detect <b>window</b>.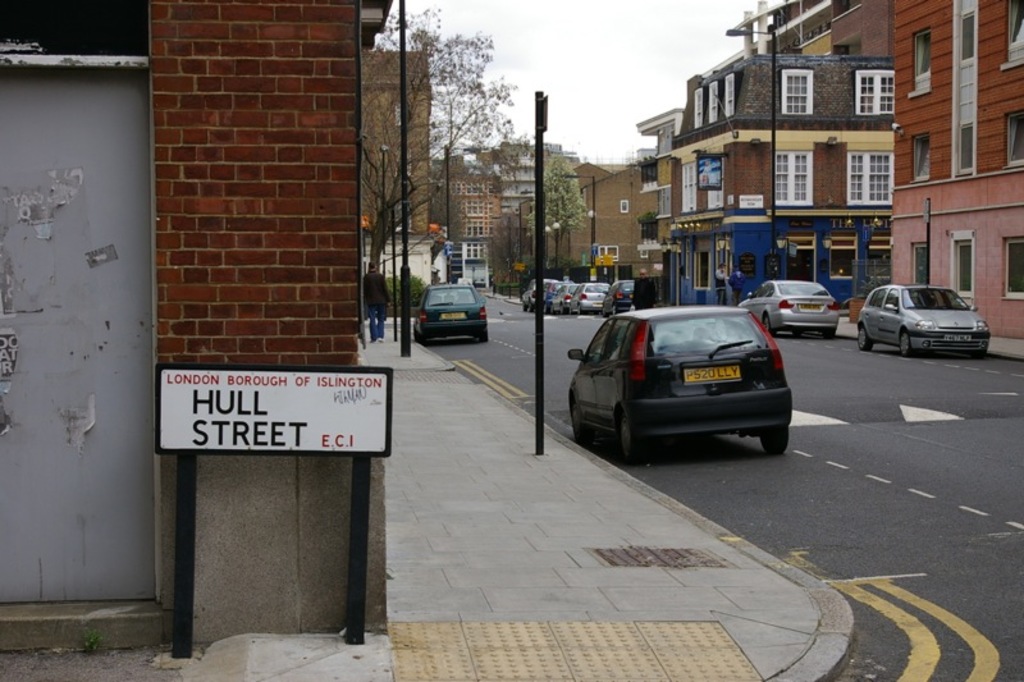
Detected at select_region(908, 20, 937, 96).
